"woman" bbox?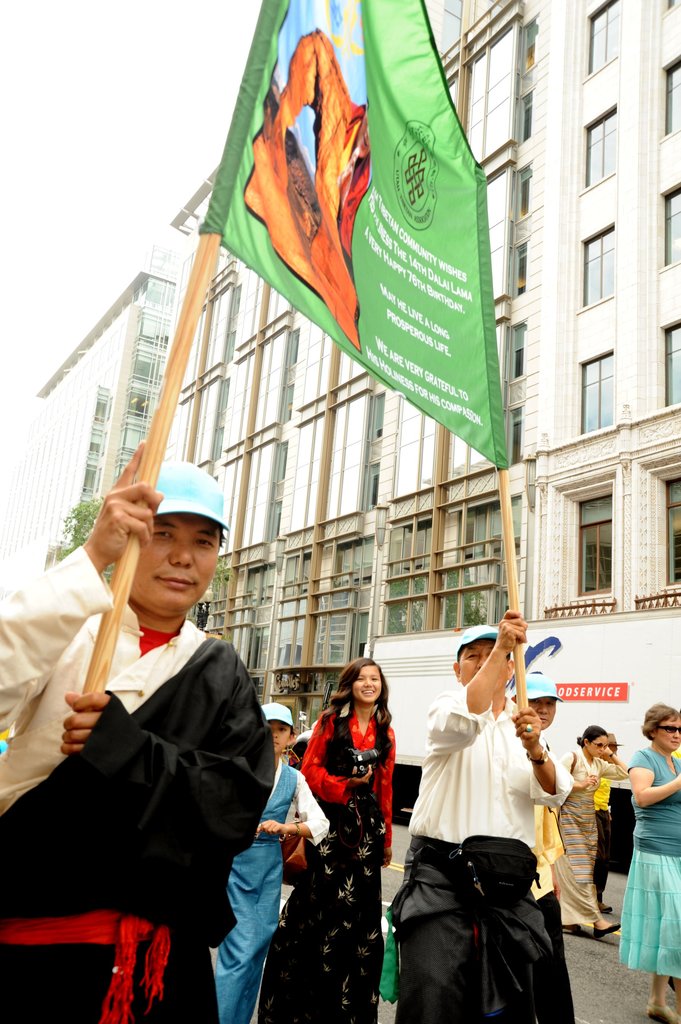
553 727 616 935
